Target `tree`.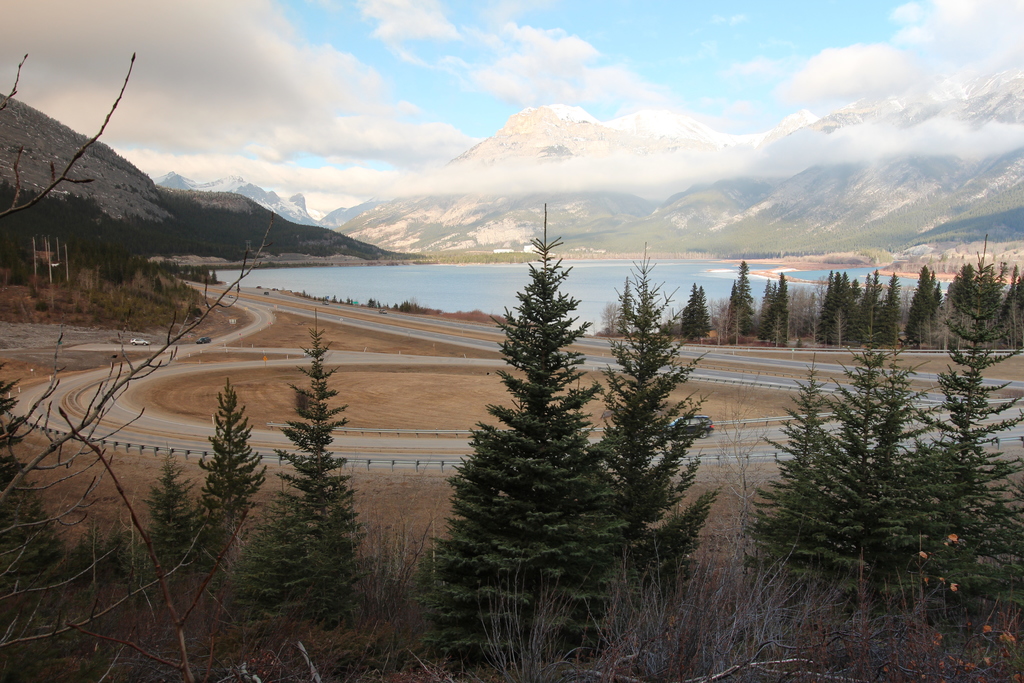
Target region: select_region(586, 243, 719, 630).
